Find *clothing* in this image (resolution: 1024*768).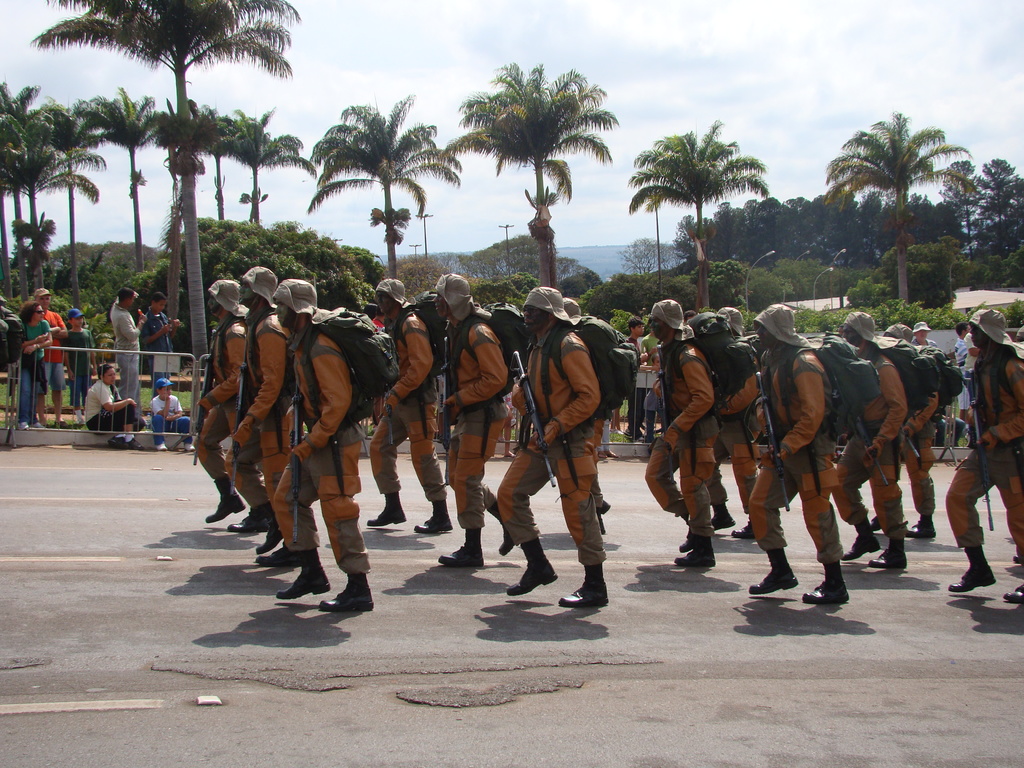
(13,317,47,424).
